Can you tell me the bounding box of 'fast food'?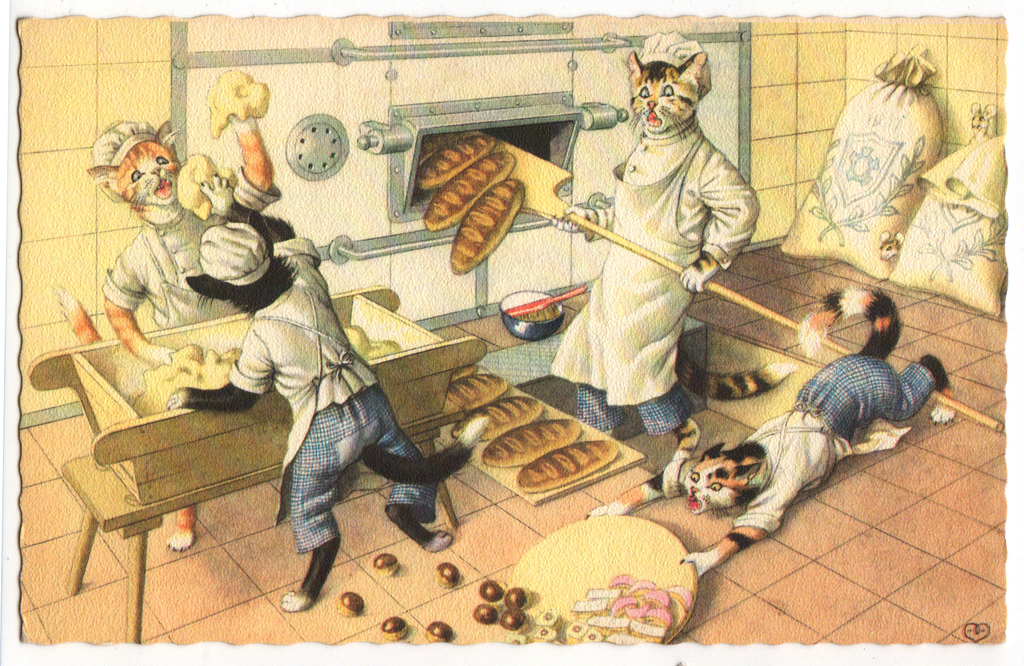
418 149 515 233.
